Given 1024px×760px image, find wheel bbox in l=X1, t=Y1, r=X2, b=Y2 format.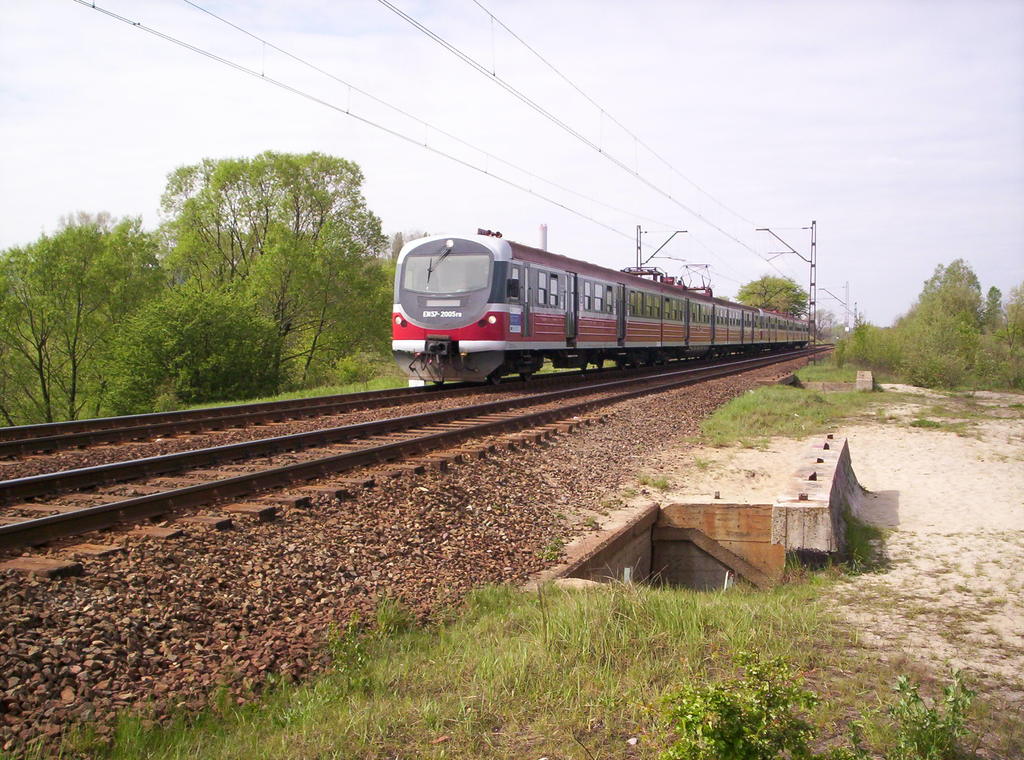
l=521, t=373, r=532, b=382.
